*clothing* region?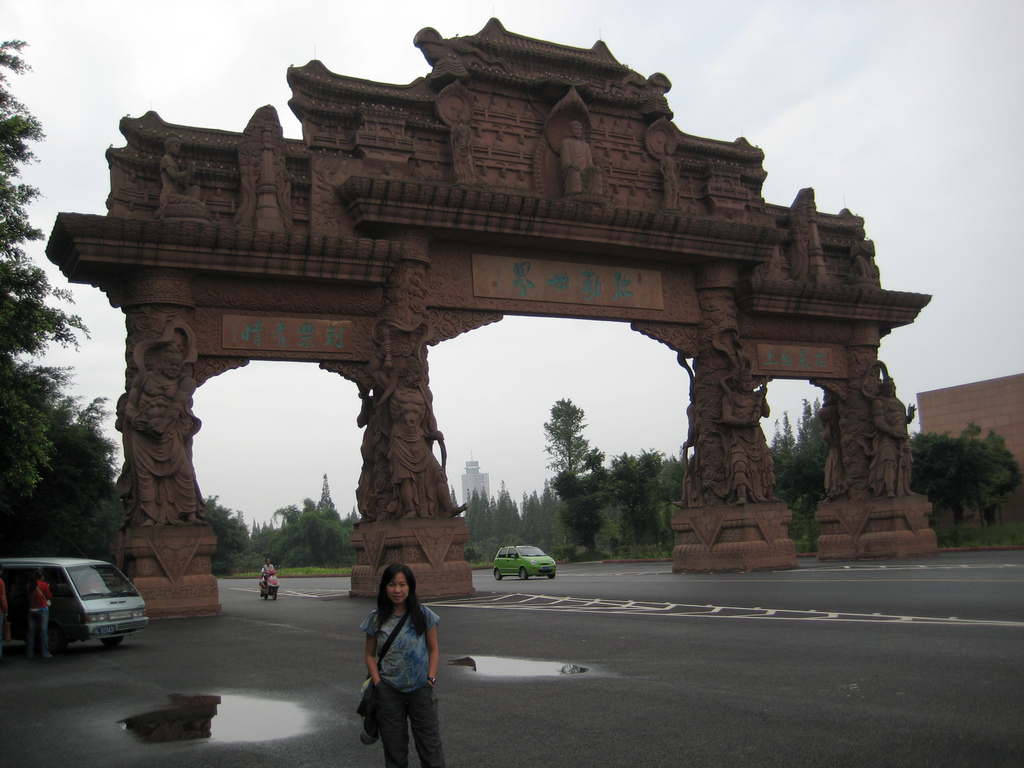
{"x1": 346, "y1": 602, "x2": 438, "y2": 749}
